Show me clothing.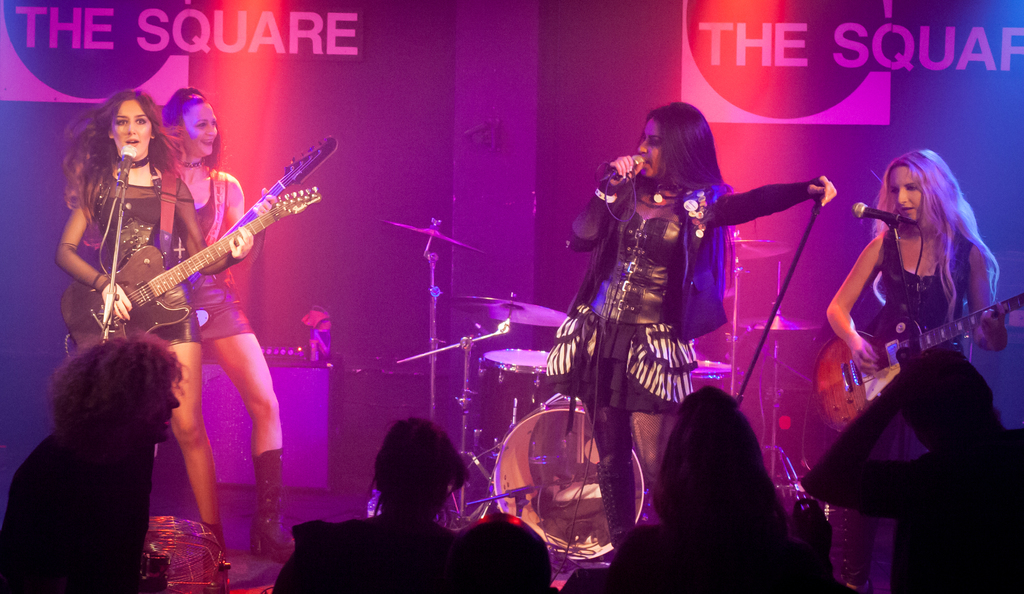
clothing is here: x1=861, y1=216, x2=978, y2=450.
